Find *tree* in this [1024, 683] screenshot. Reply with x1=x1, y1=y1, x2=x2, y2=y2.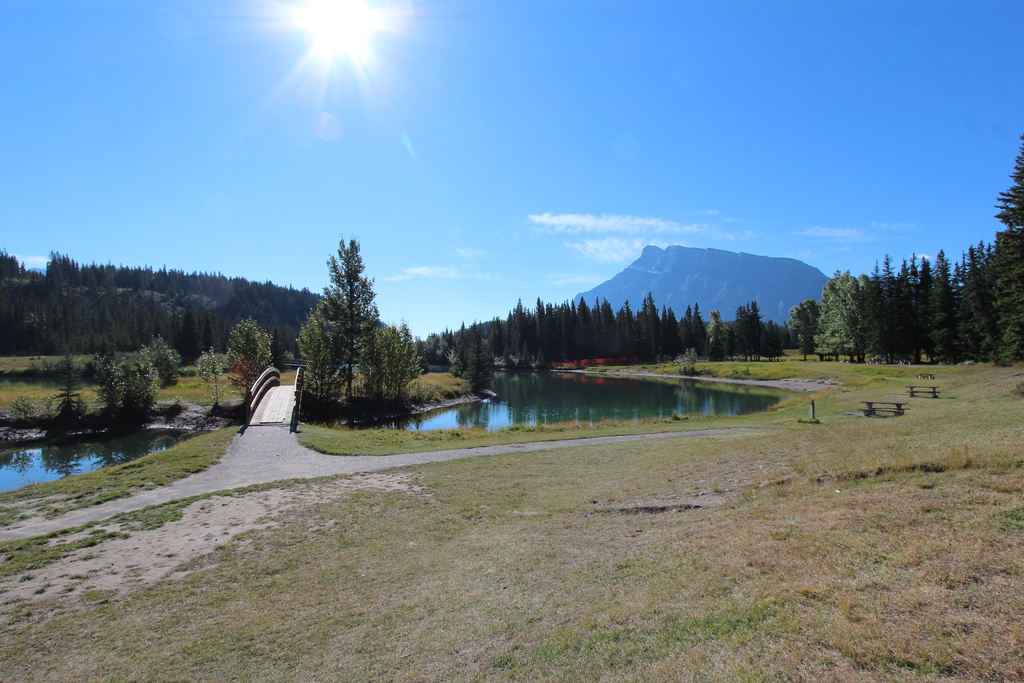
x1=860, y1=266, x2=886, y2=357.
